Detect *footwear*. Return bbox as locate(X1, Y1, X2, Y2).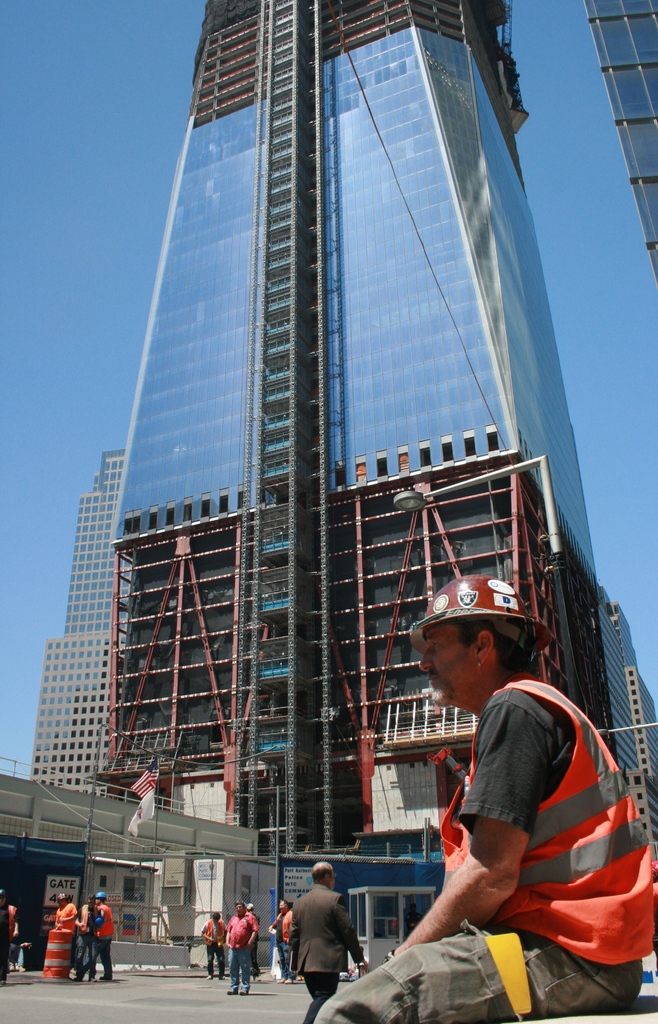
locate(279, 977, 294, 982).
